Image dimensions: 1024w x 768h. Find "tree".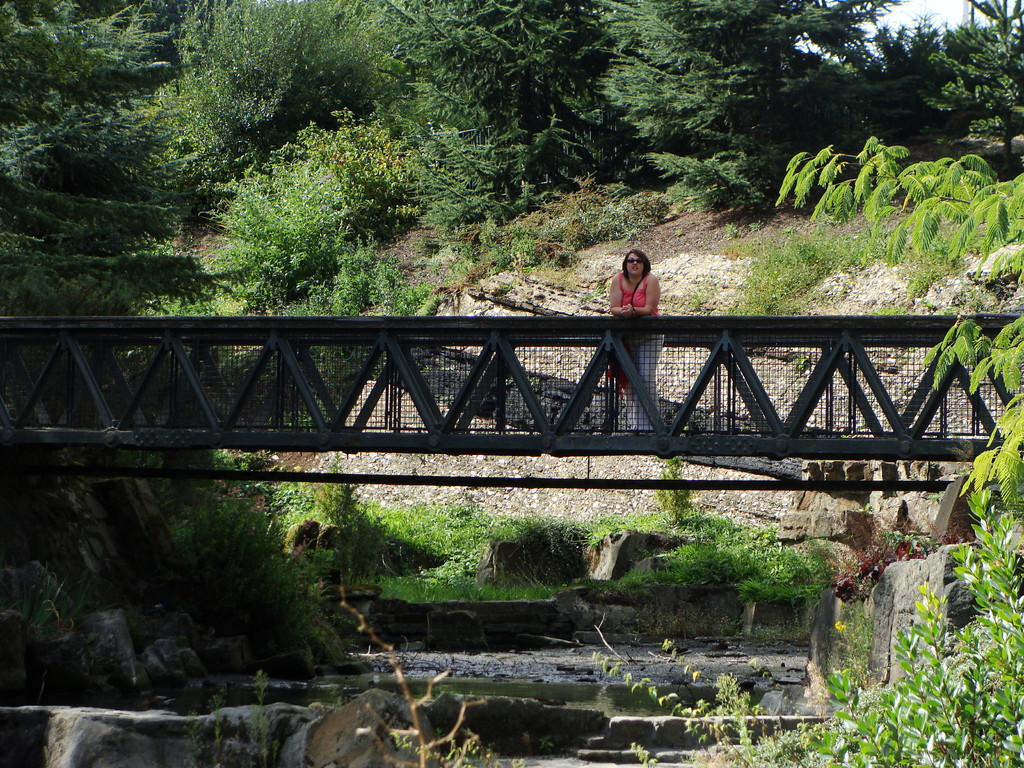
<box>0,0,191,104</box>.
